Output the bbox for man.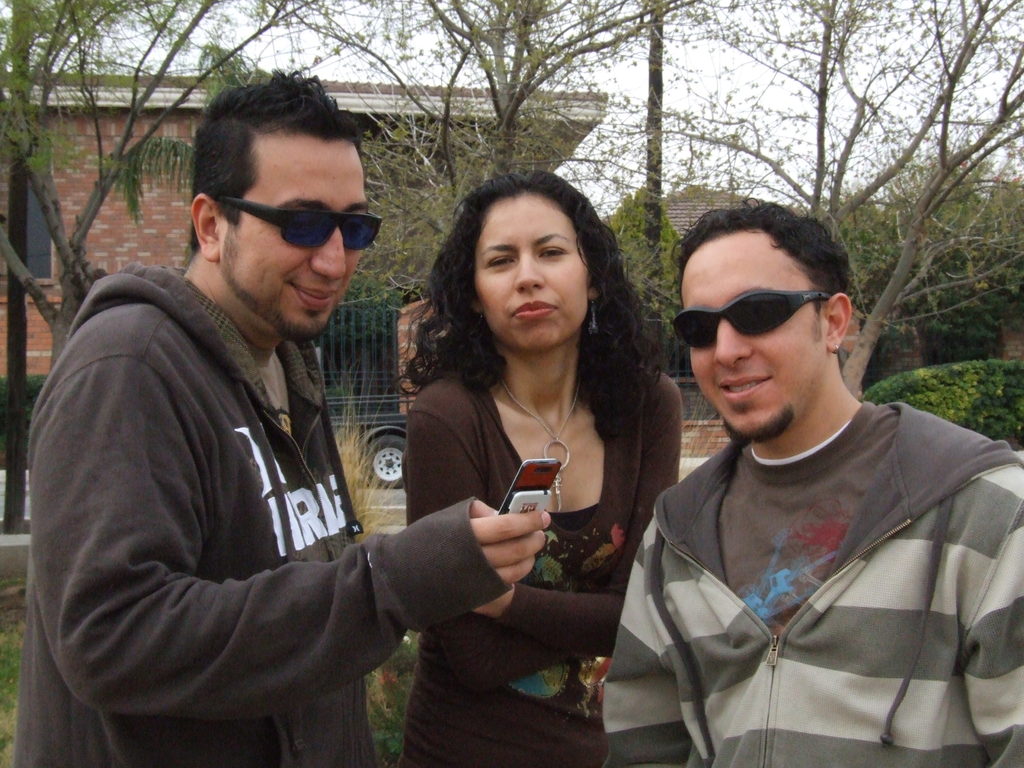
[603, 200, 1023, 767].
